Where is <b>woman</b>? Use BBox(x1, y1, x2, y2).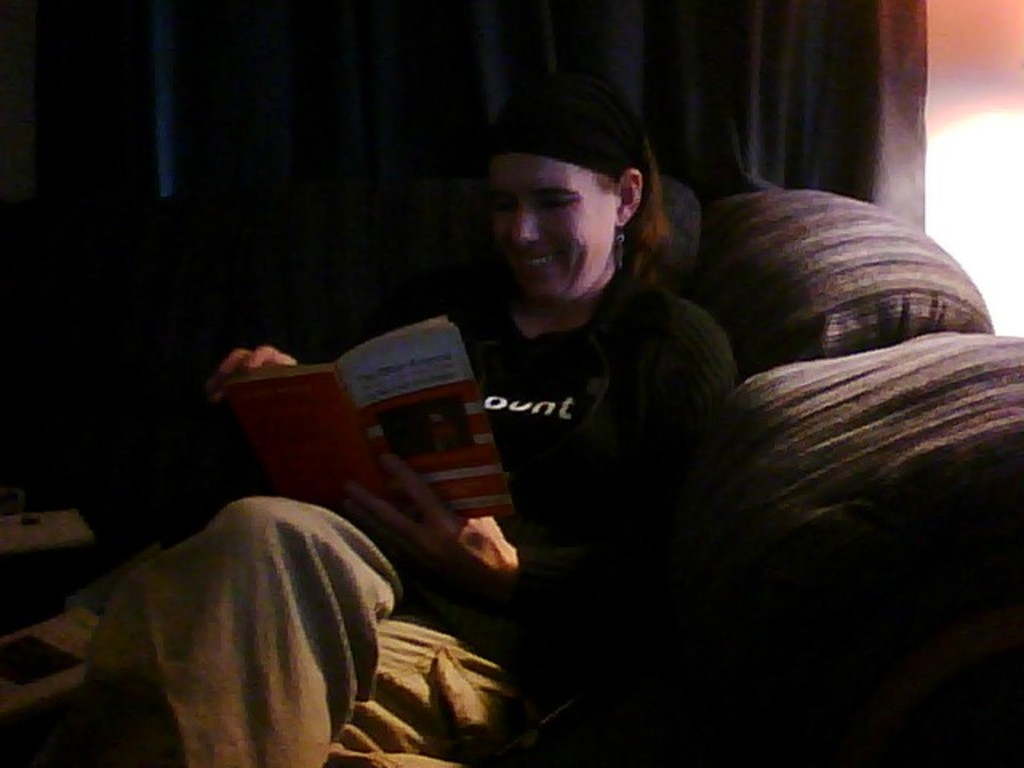
BBox(304, 78, 885, 742).
